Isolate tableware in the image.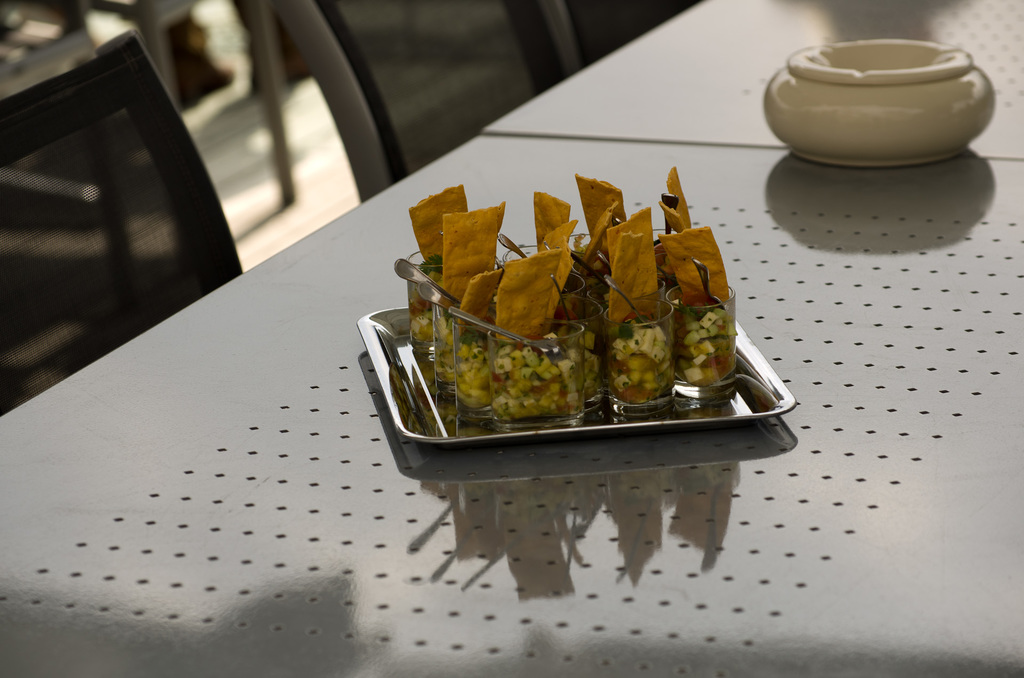
Isolated region: <box>536,287,601,333</box>.
